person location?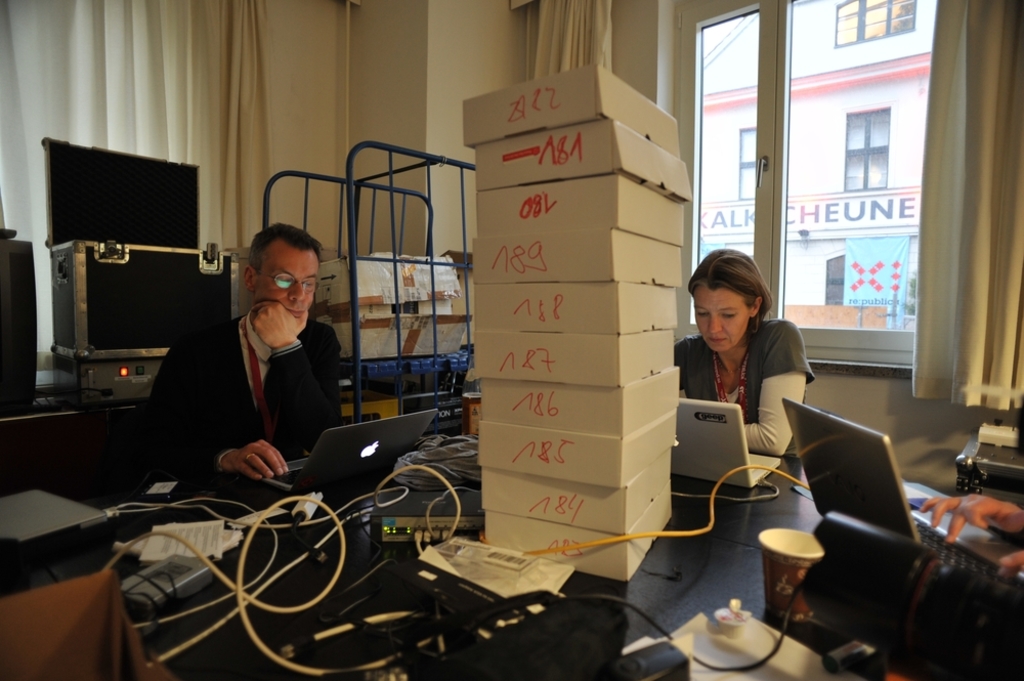
crop(144, 222, 339, 481)
